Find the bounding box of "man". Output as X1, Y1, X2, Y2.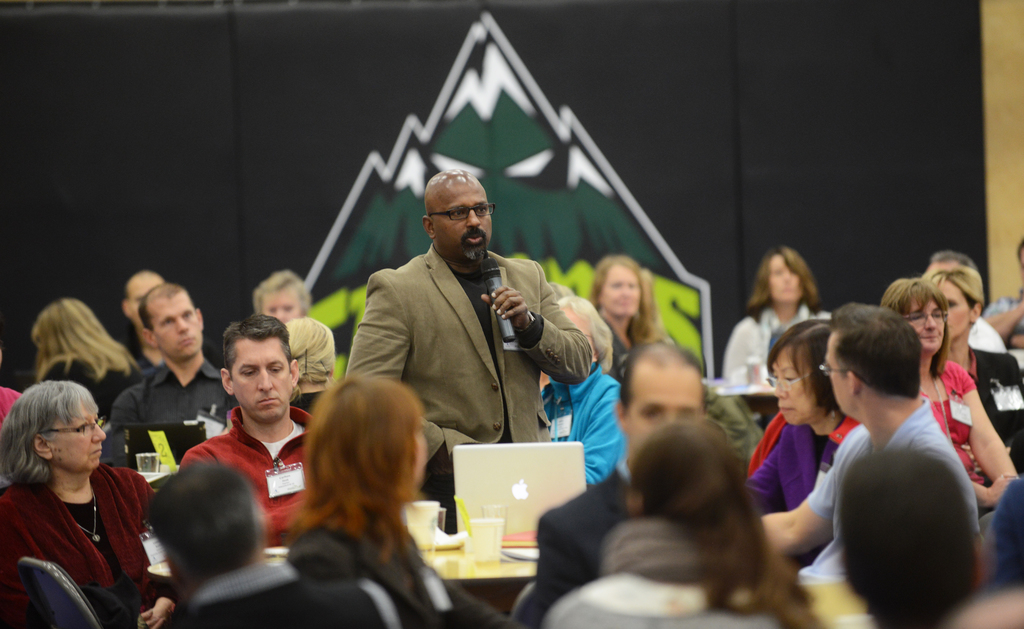
755, 302, 986, 590.
